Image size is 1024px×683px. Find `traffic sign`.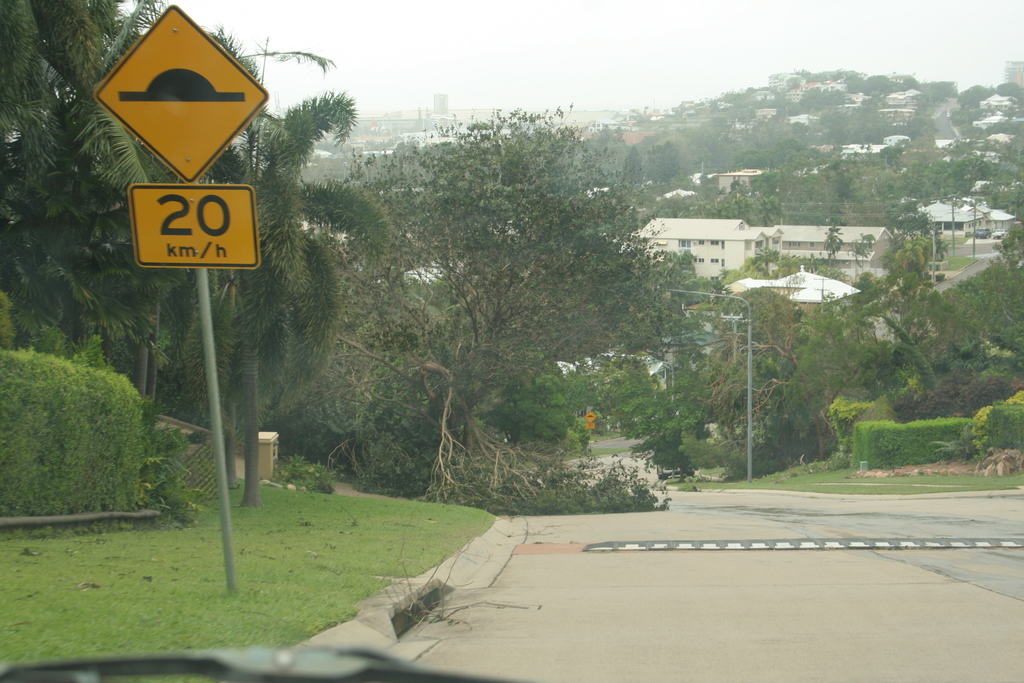
box=[93, 1, 273, 185].
